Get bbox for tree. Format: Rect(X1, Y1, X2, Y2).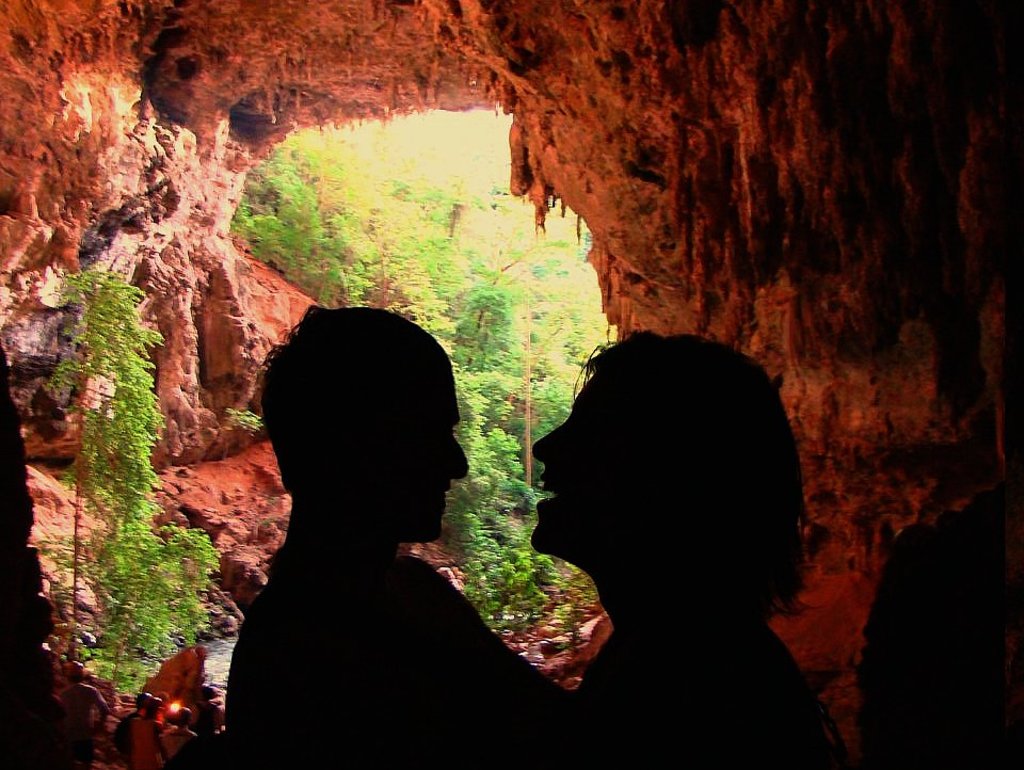
Rect(41, 259, 223, 703).
